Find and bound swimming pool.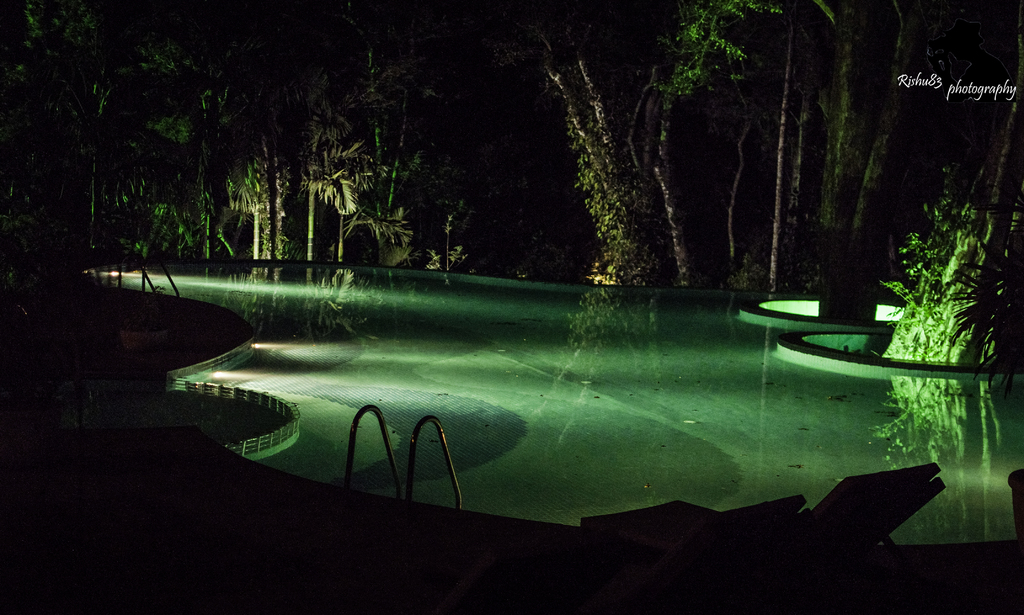
Bound: {"x1": 145, "y1": 262, "x2": 1010, "y2": 530}.
